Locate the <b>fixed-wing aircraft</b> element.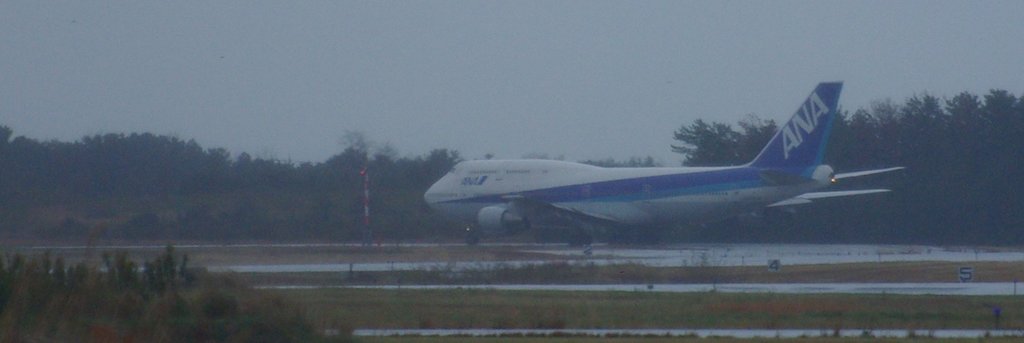
Element bbox: crop(419, 78, 905, 251).
